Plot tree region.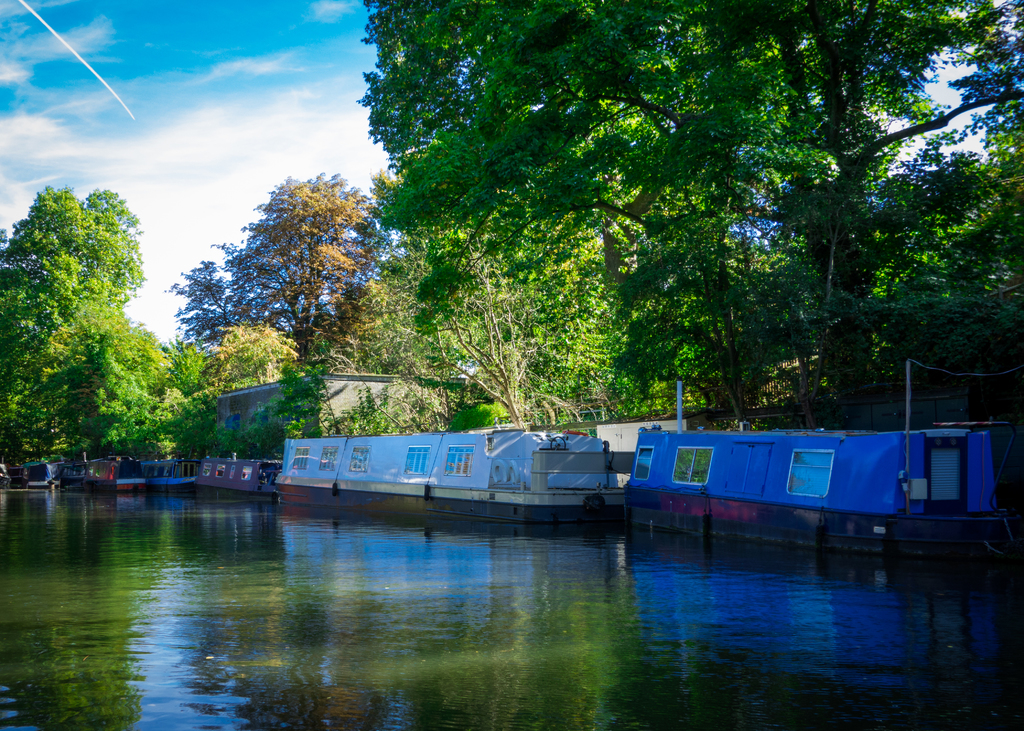
Plotted at {"left": 7, "top": 138, "right": 196, "bottom": 489}.
